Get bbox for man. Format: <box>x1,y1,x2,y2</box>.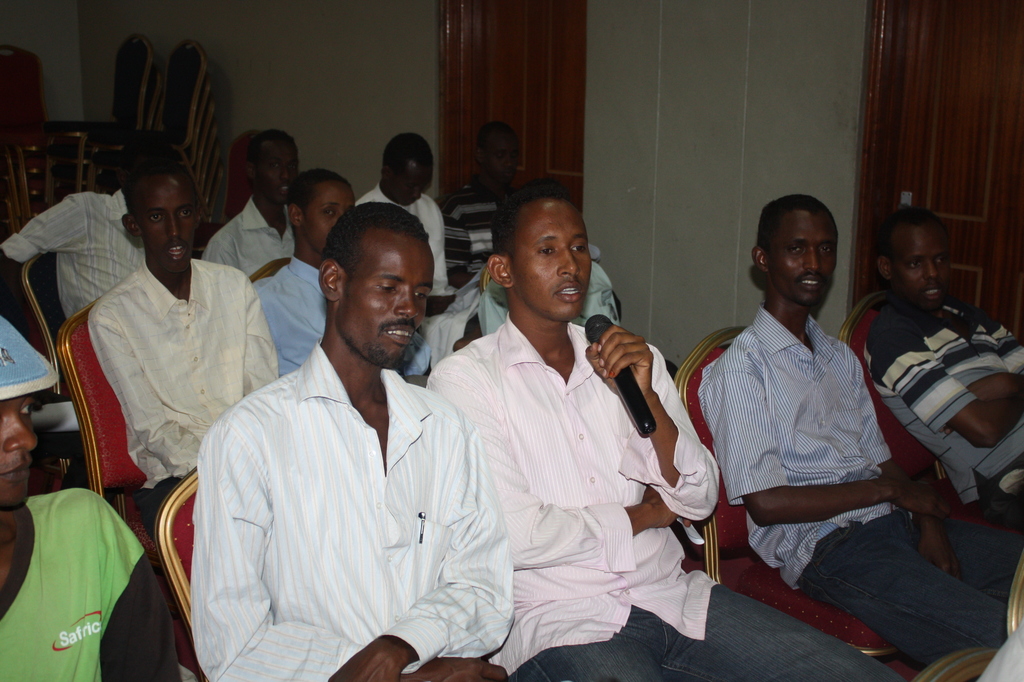
<box>425,184,903,681</box>.
